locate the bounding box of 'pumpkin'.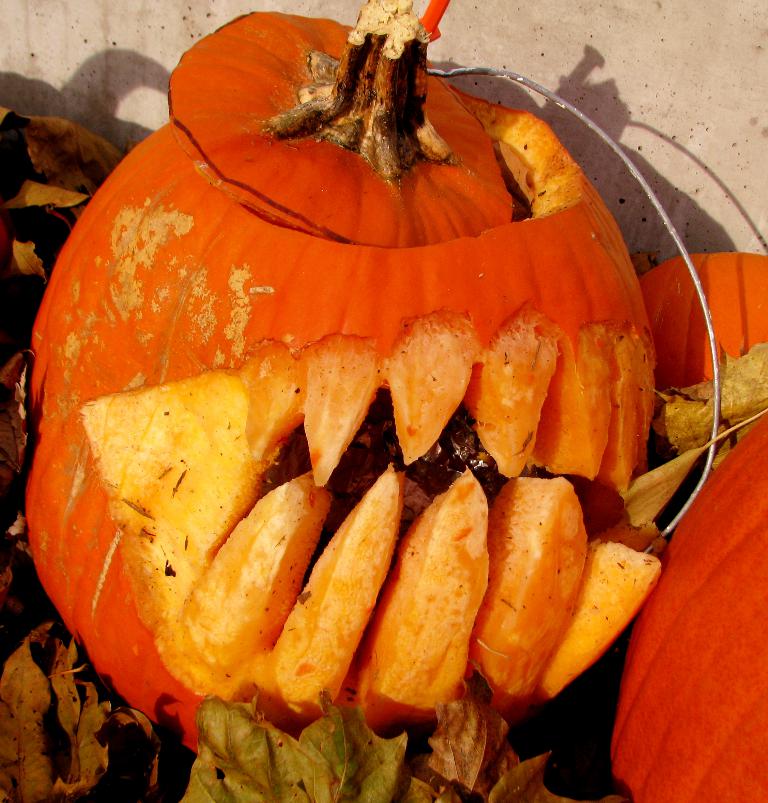
Bounding box: locate(19, 0, 666, 766).
